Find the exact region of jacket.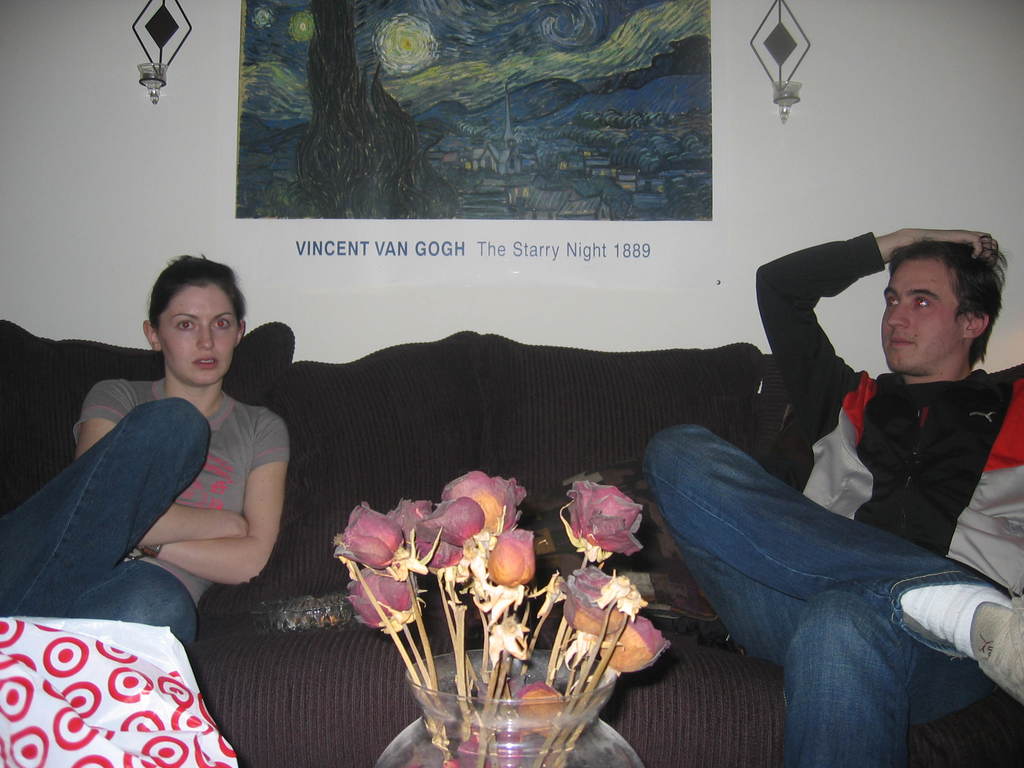
Exact region: [left=799, top=349, right=1023, bottom=604].
